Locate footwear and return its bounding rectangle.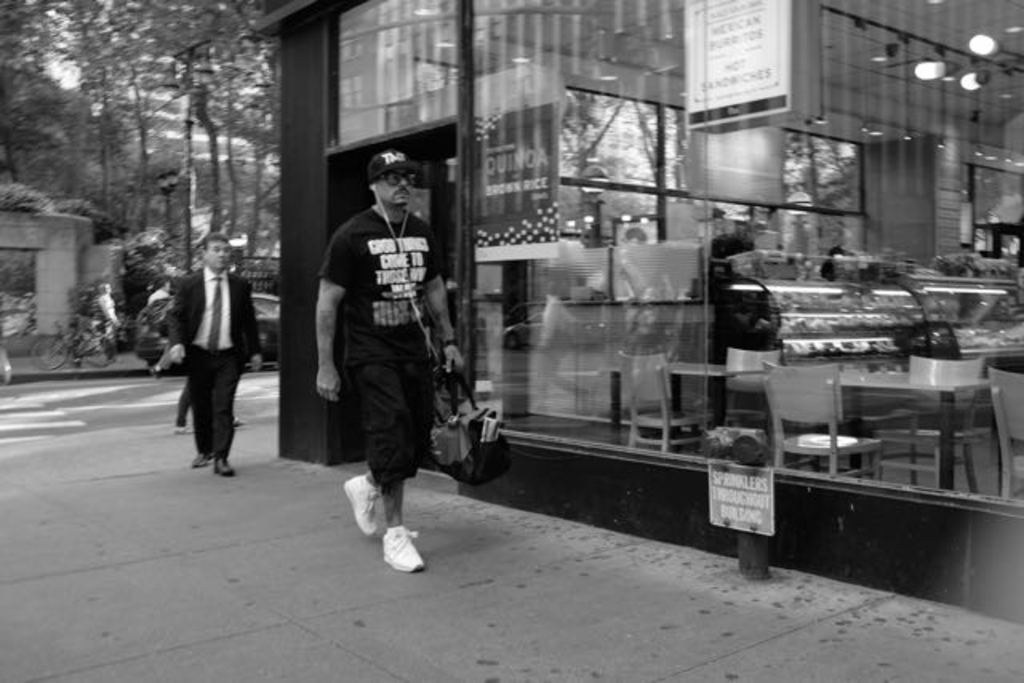
bbox=[386, 526, 437, 576].
